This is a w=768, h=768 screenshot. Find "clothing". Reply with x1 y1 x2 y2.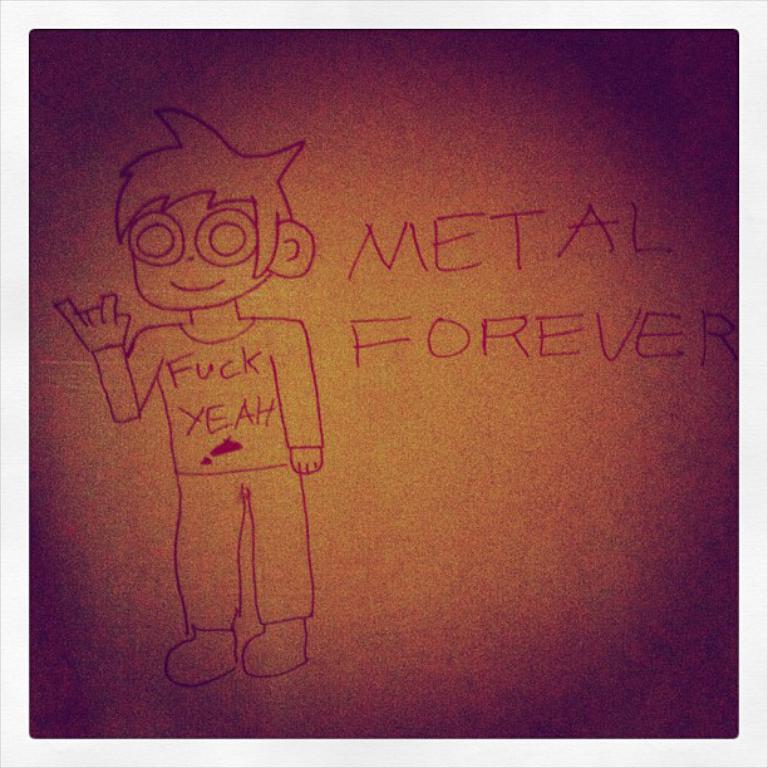
89 311 324 474.
